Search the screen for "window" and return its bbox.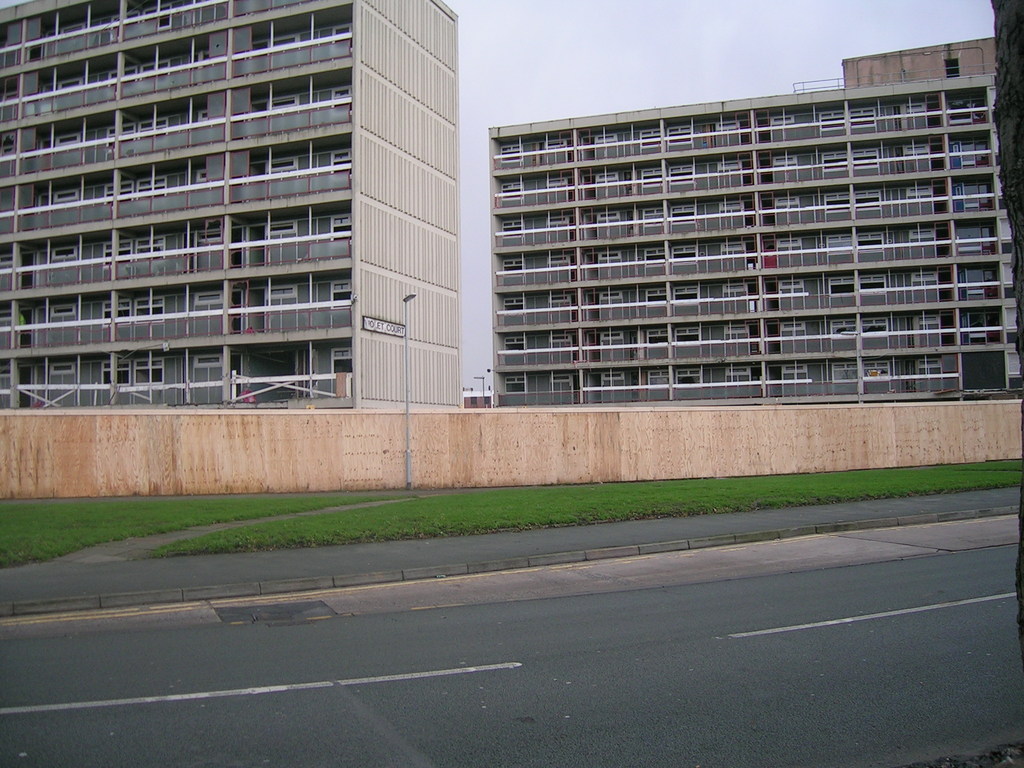
Found: region(669, 123, 691, 141).
